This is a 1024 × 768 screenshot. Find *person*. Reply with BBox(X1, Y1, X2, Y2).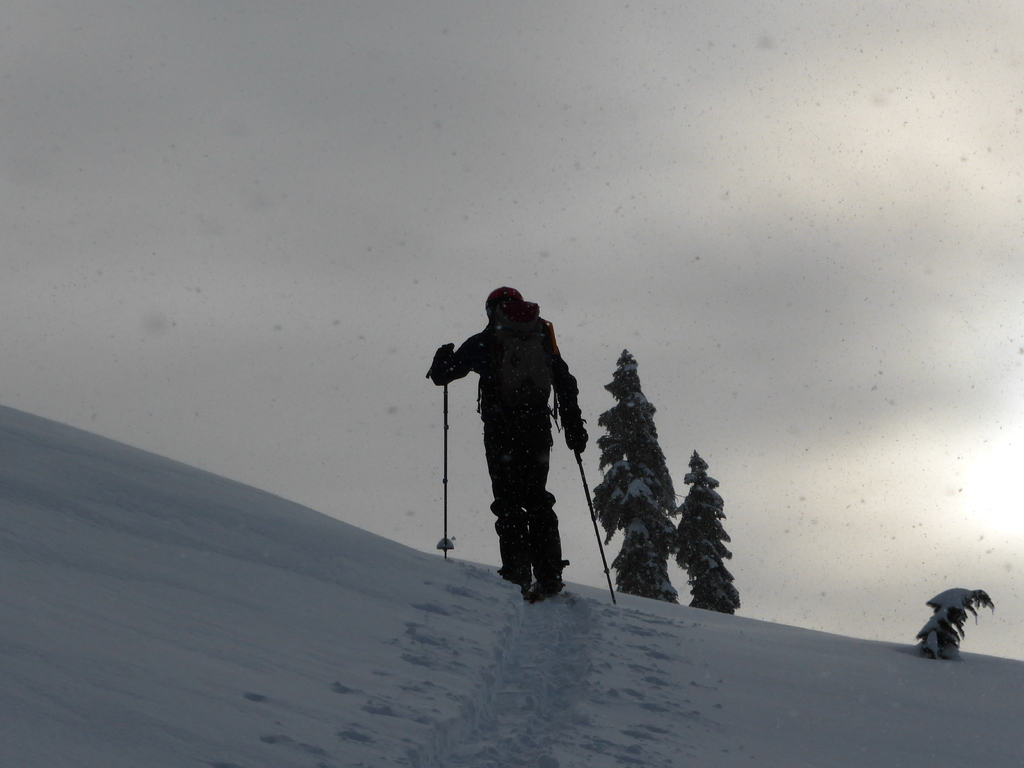
BBox(431, 275, 580, 613).
